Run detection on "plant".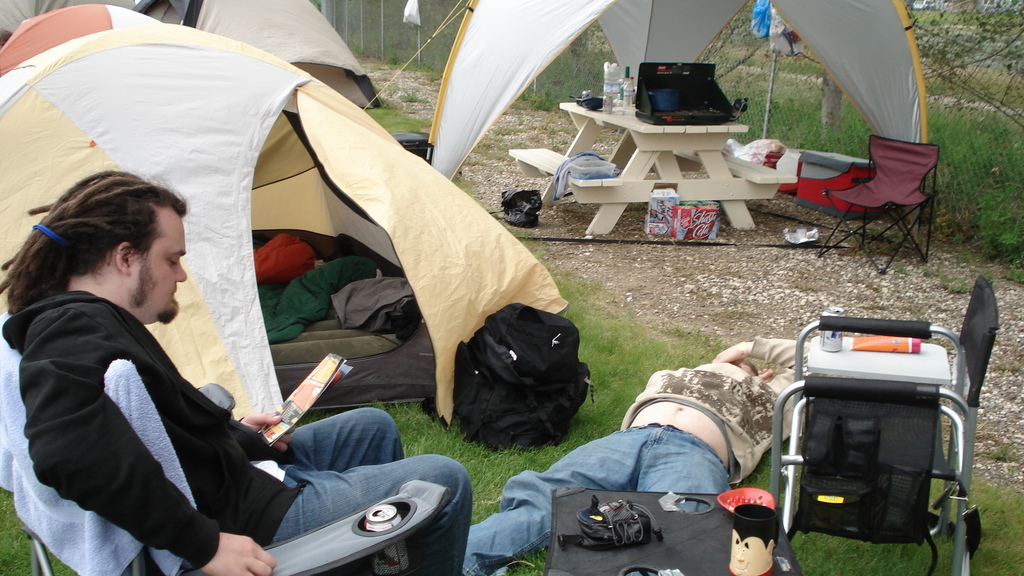
Result: x1=876 y1=282 x2=884 y2=294.
